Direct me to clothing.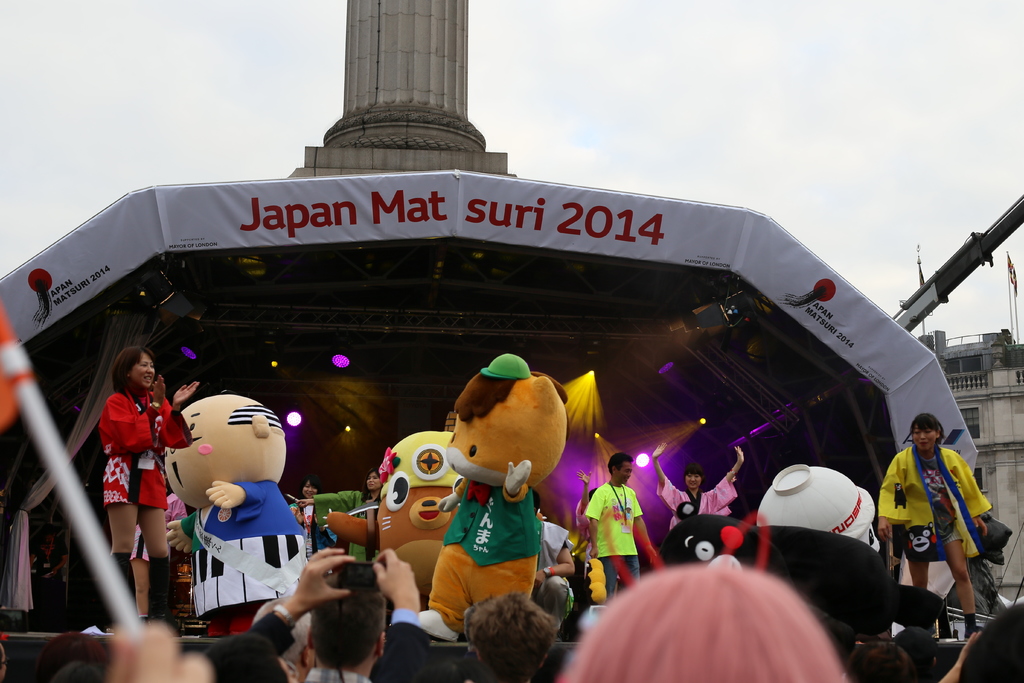
Direction: crop(877, 440, 992, 559).
